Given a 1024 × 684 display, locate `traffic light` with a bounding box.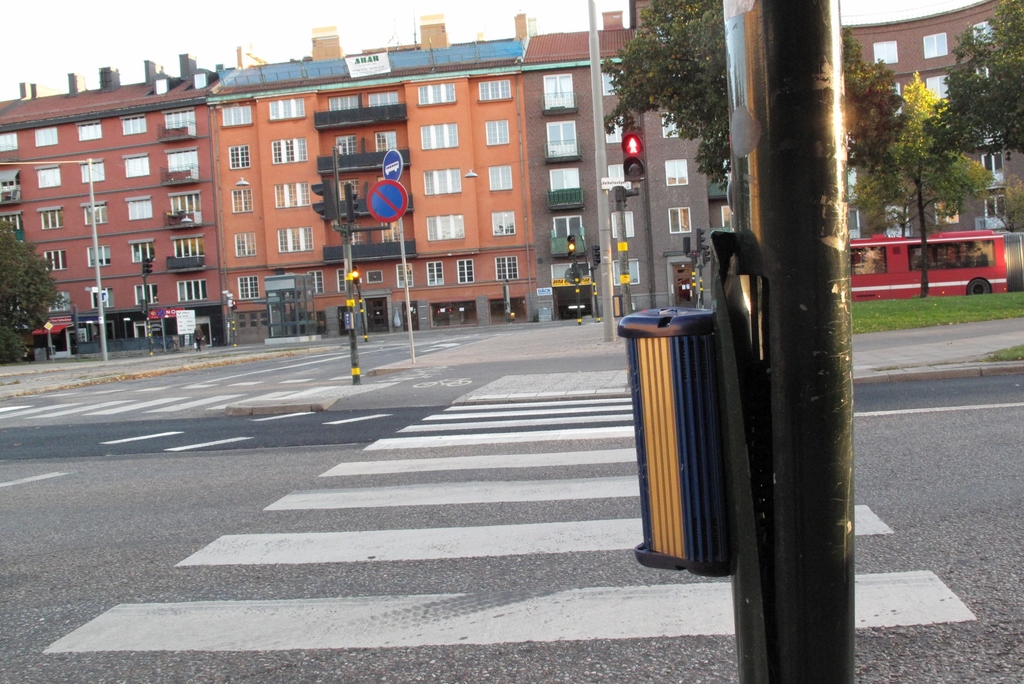
Located: 696 229 703 254.
